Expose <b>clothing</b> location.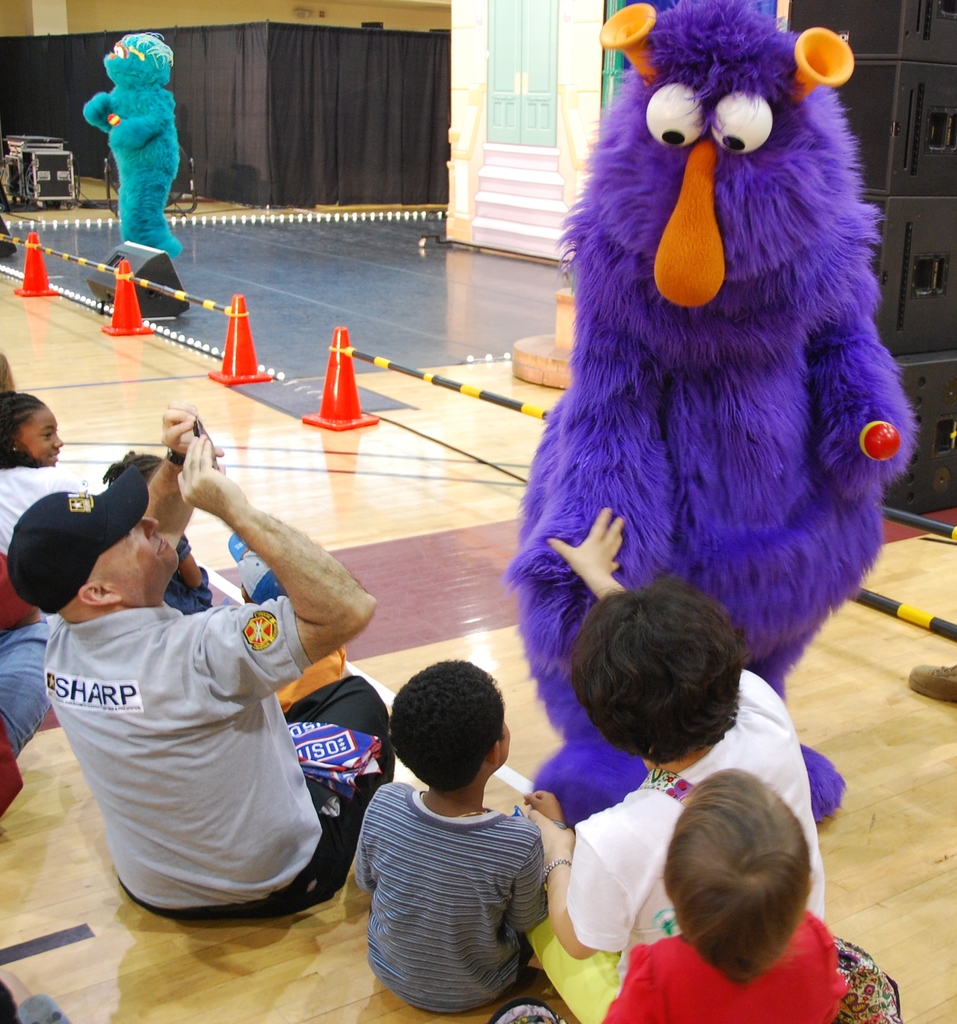
Exposed at x1=0 y1=449 x2=79 y2=549.
